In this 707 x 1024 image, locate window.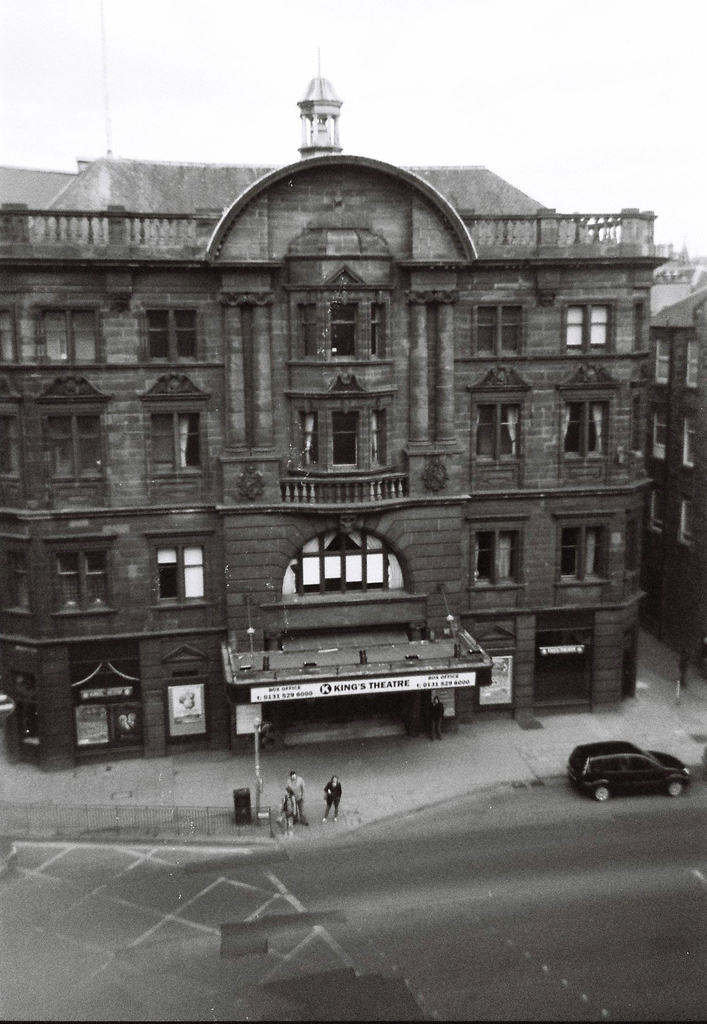
Bounding box: box=[295, 398, 393, 468].
